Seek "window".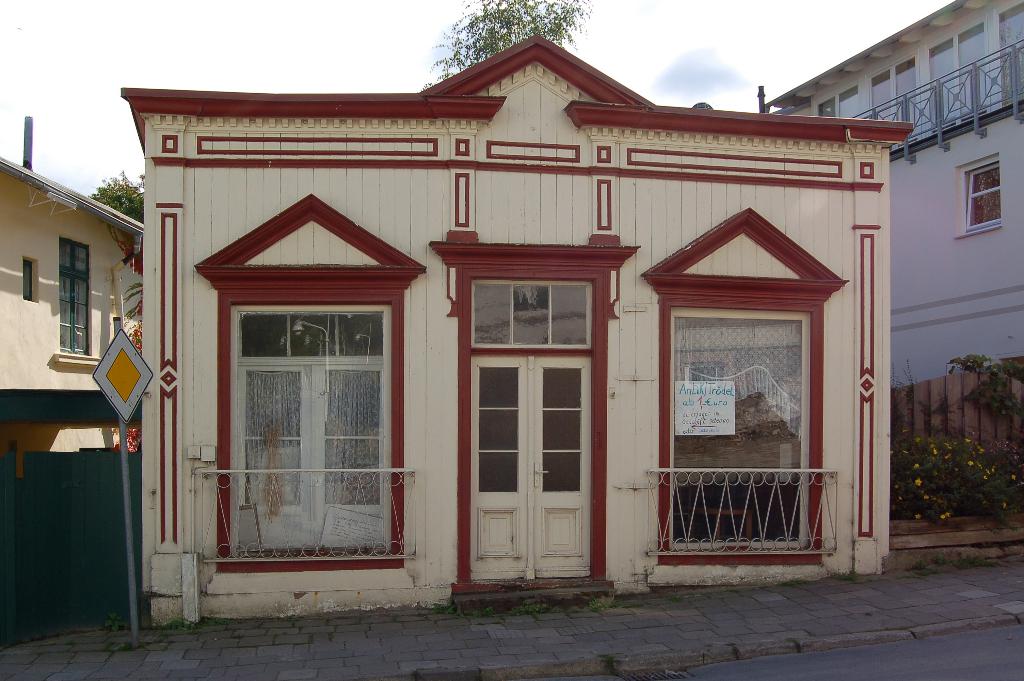
(x1=965, y1=152, x2=998, y2=227).
